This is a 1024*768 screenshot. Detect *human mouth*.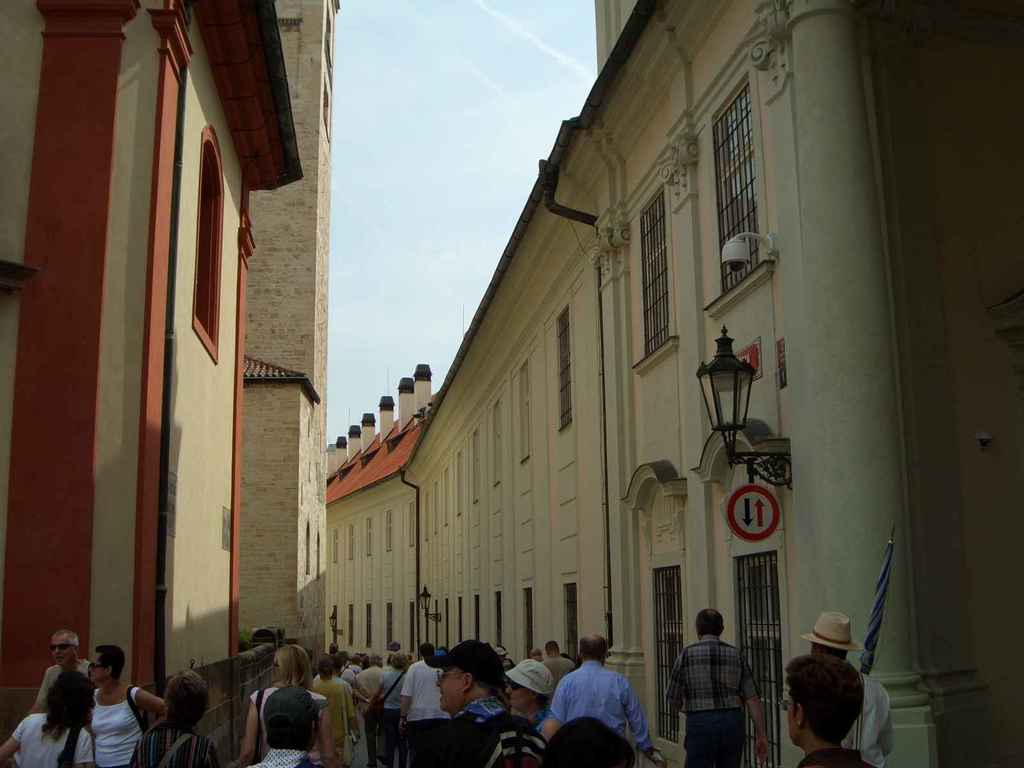
<box>440,696,443,708</box>.
